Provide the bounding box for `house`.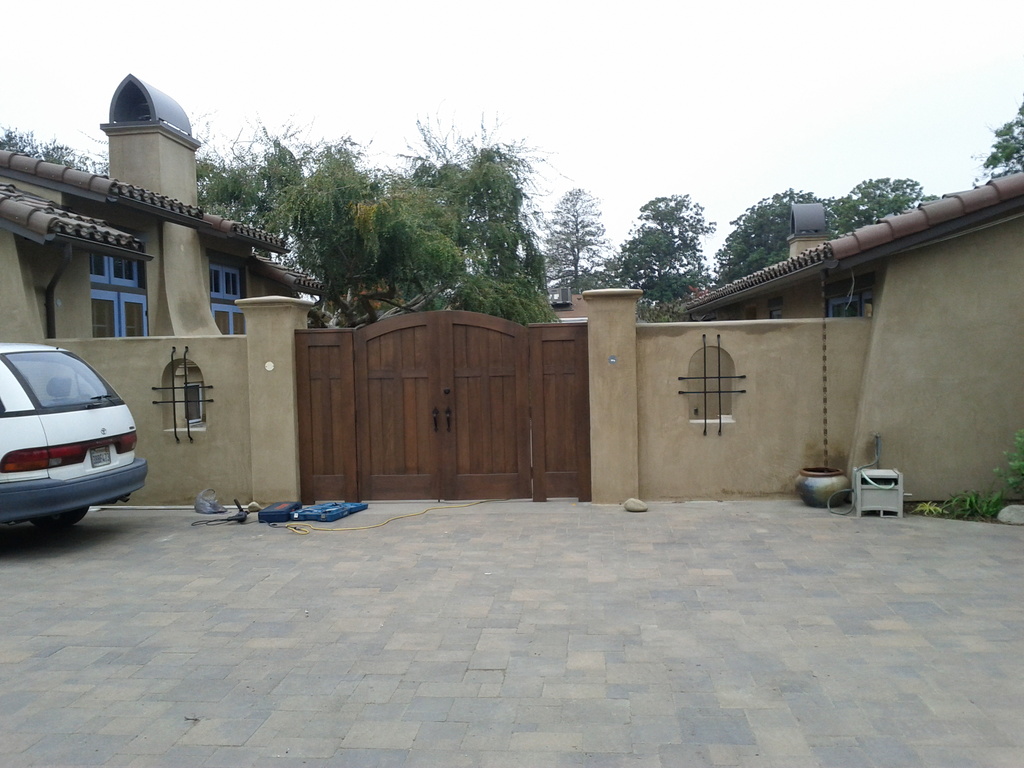
l=0, t=77, r=348, b=339.
